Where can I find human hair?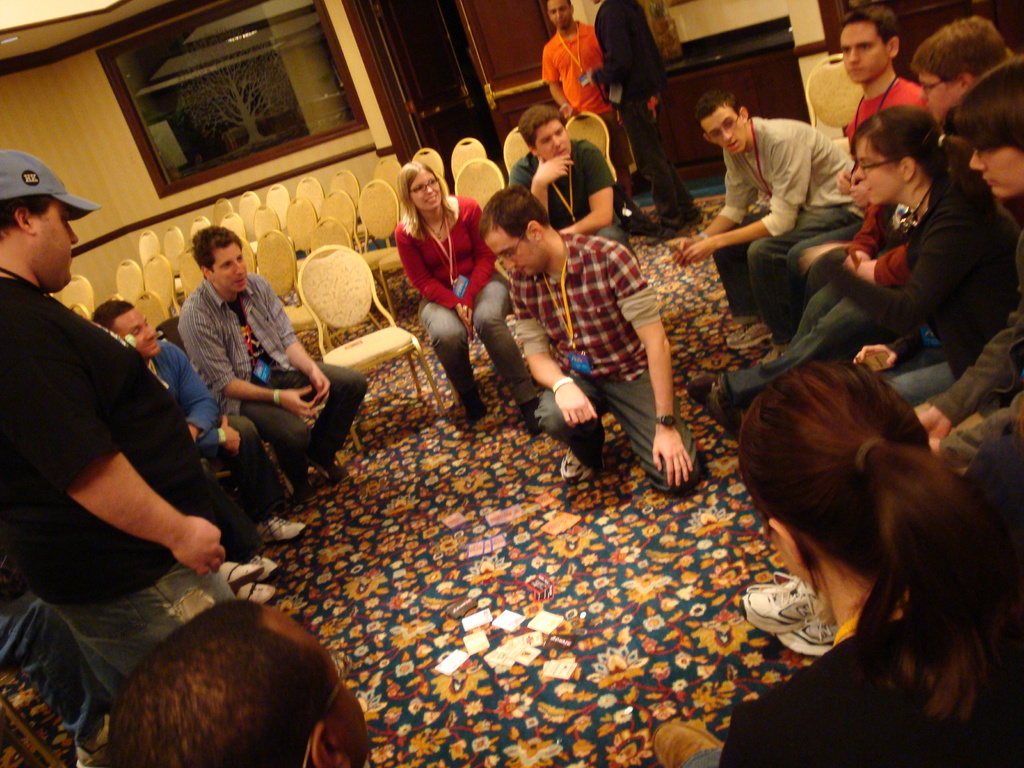
You can find it at pyautogui.locateOnScreen(91, 300, 133, 333).
